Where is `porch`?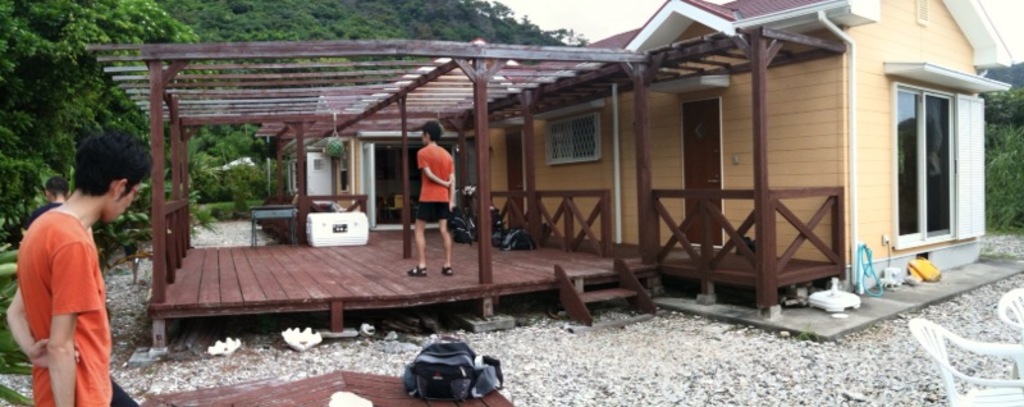
(x1=102, y1=134, x2=851, y2=402).
